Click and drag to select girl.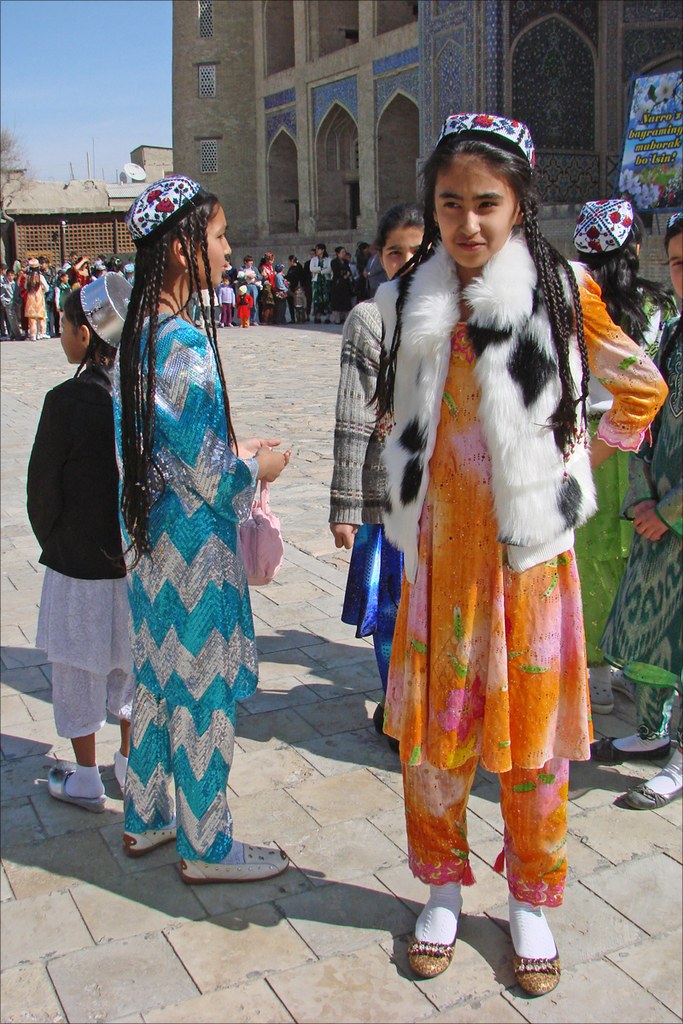
Selection: 93,265,108,277.
